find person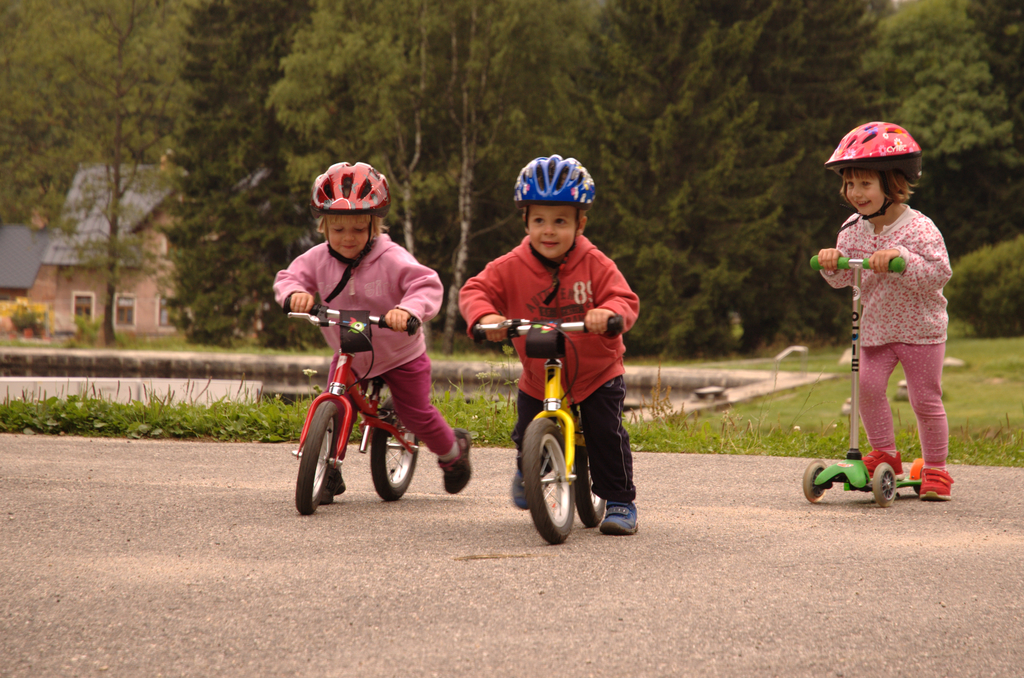
{"left": 832, "top": 111, "right": 963, "bottom": 531}
